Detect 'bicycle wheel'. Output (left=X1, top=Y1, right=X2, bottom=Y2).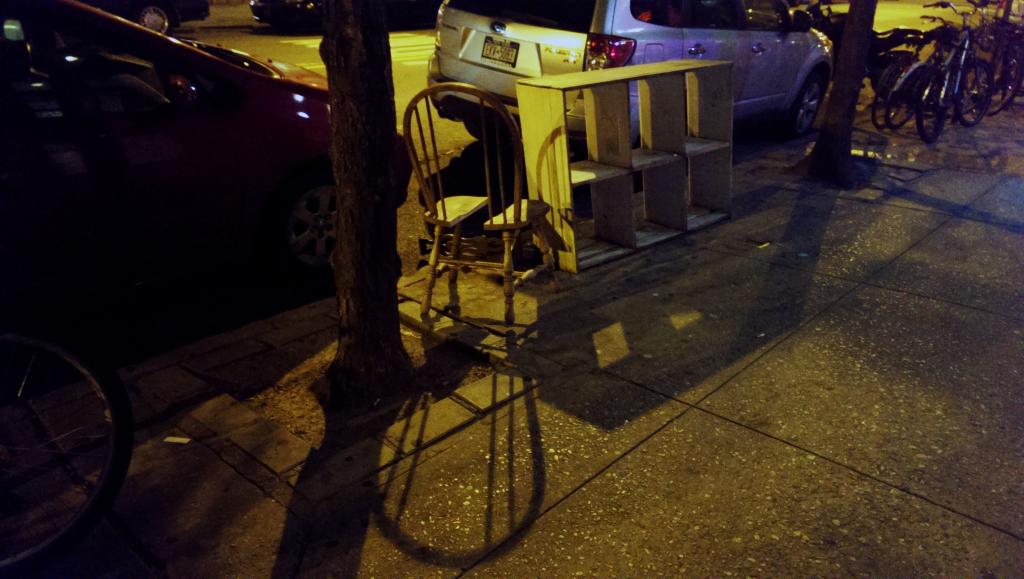
(left=6, top=309, right=124, bottom=548).
